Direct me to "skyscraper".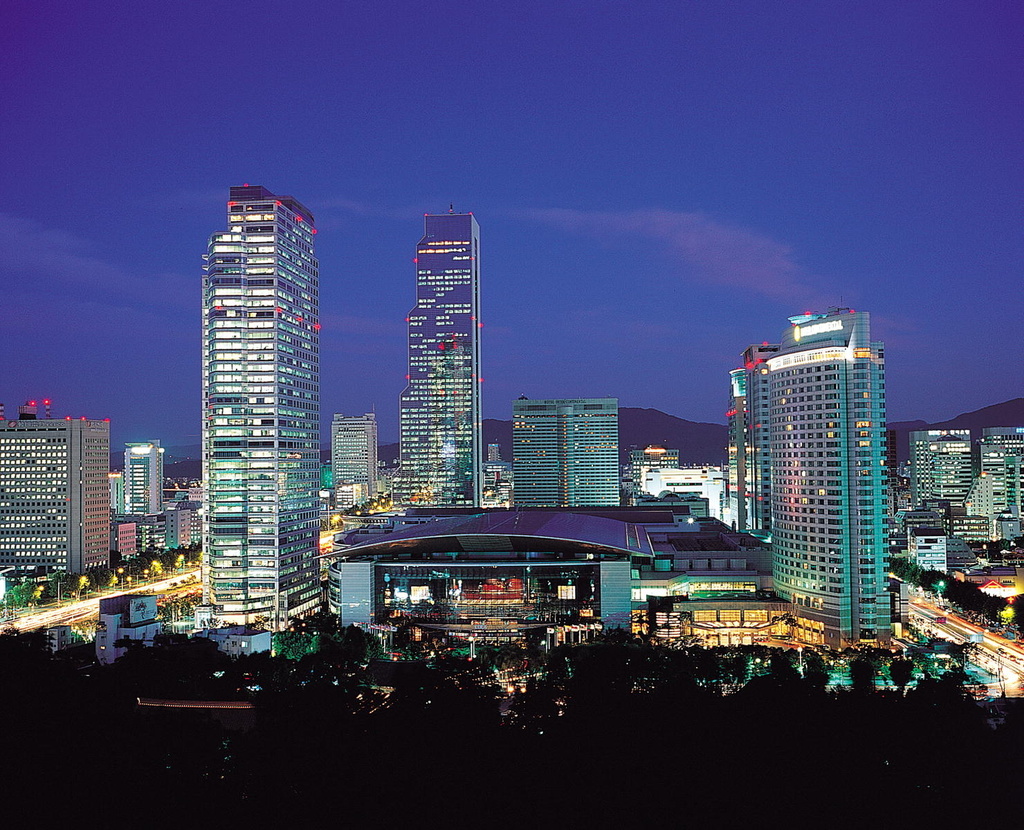
Direction: l=205, t=187, r=320, b=628.
